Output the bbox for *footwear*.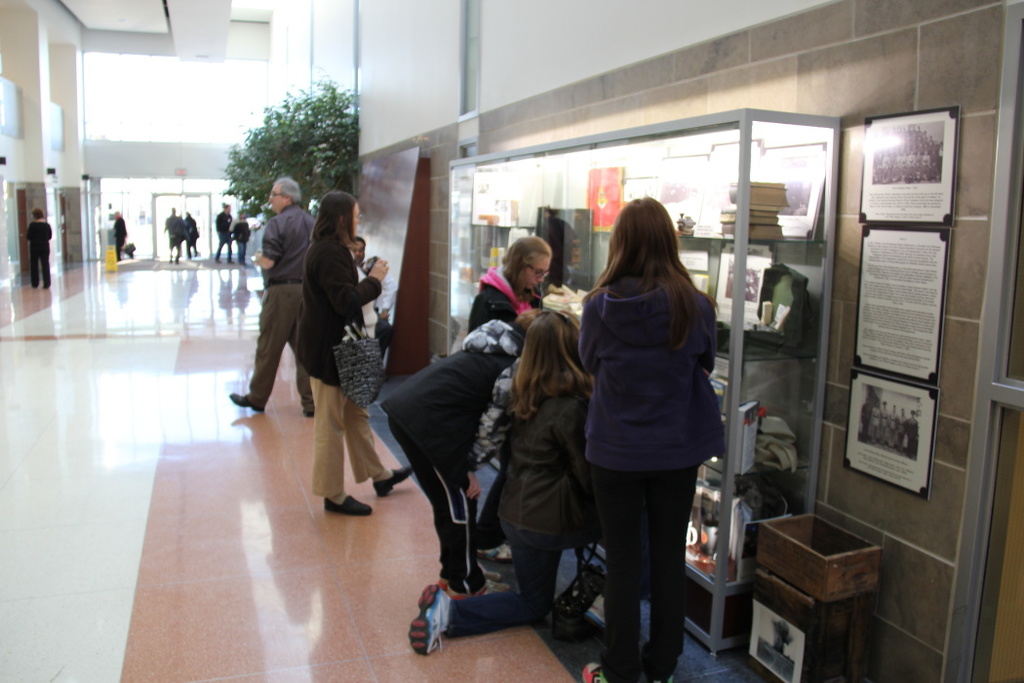
left=229, top=387, right=271, bottom=416.
